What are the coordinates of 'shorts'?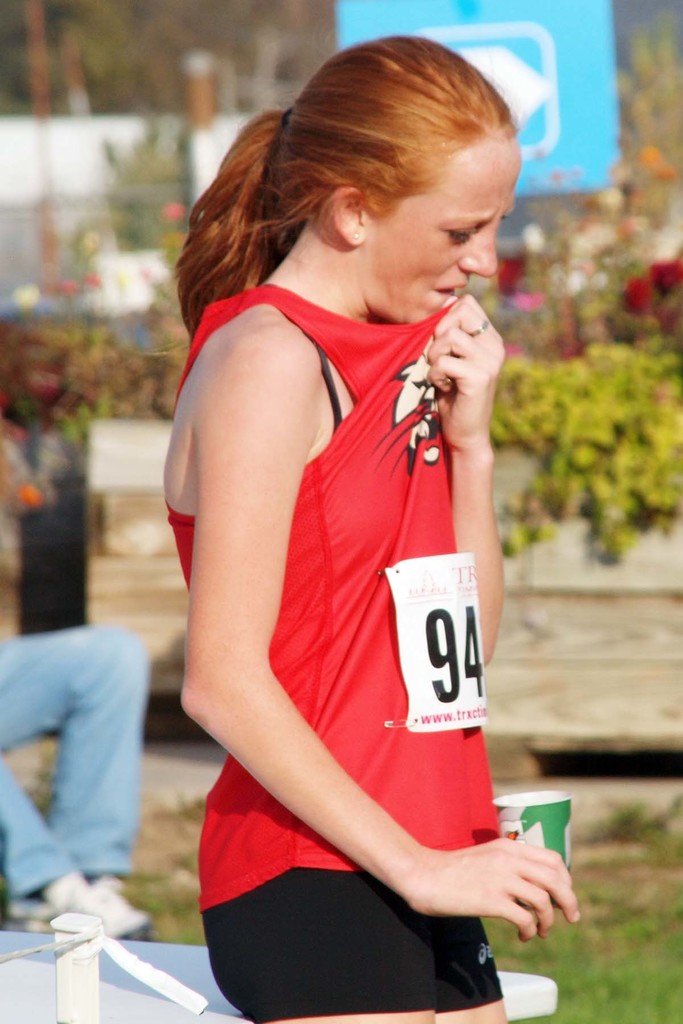
rect(198, 869, 501, 1021).
